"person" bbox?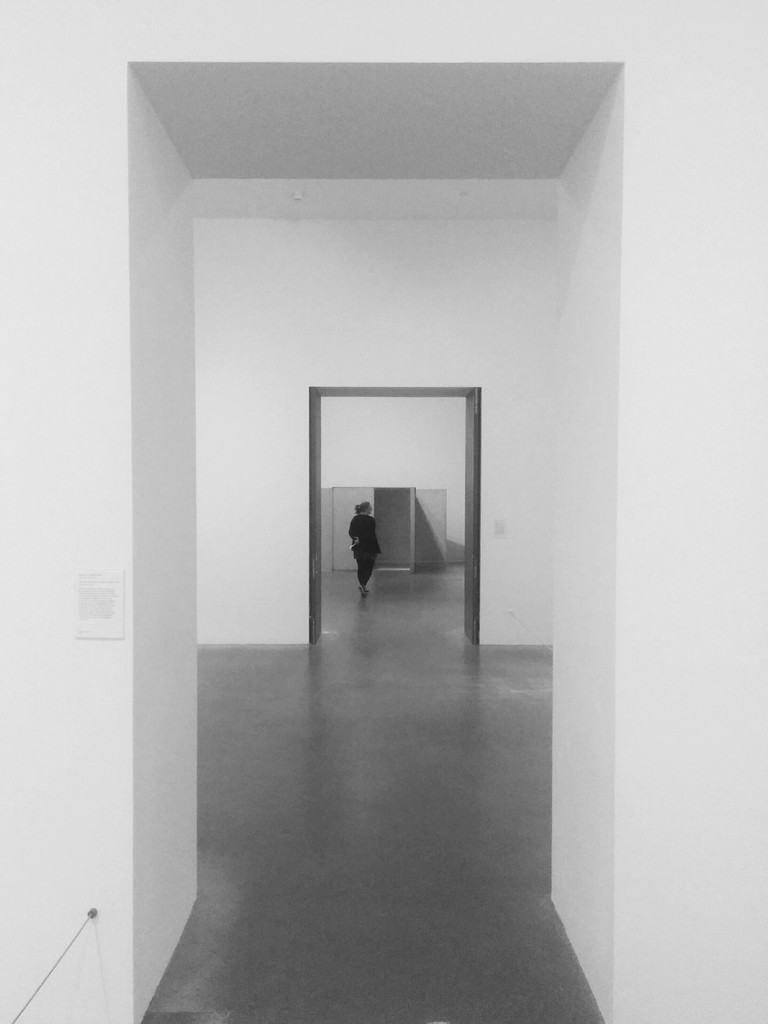
locate(342, 496, 401, 603)
